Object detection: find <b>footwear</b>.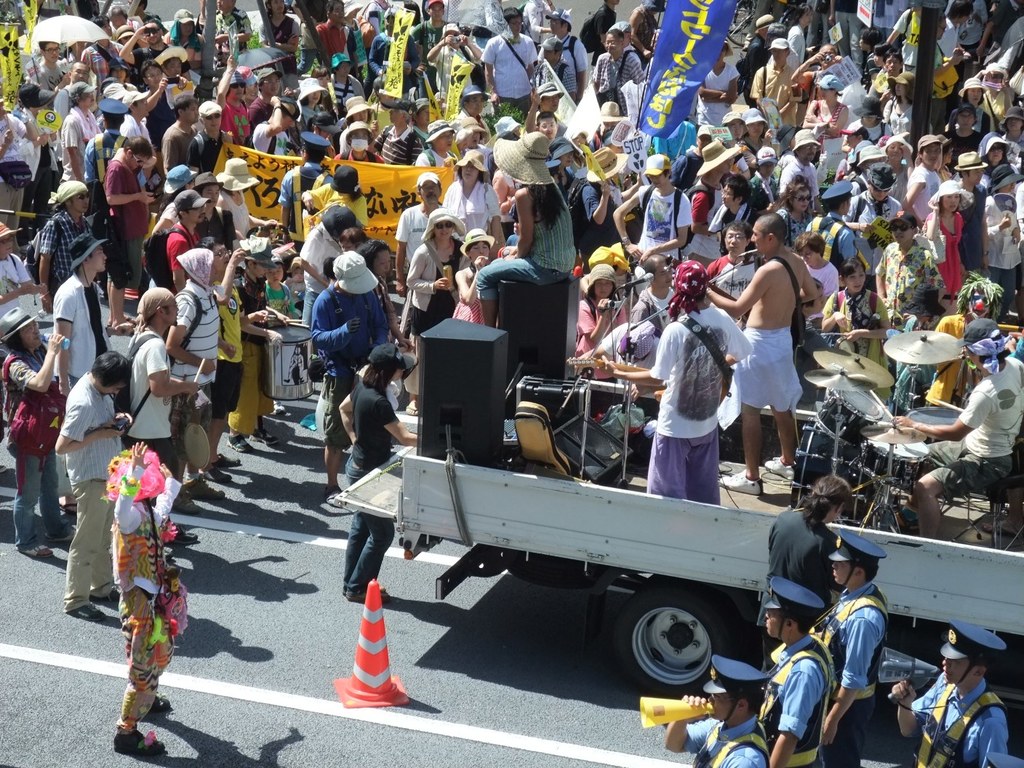
rect(231, 433, 251, 455).
